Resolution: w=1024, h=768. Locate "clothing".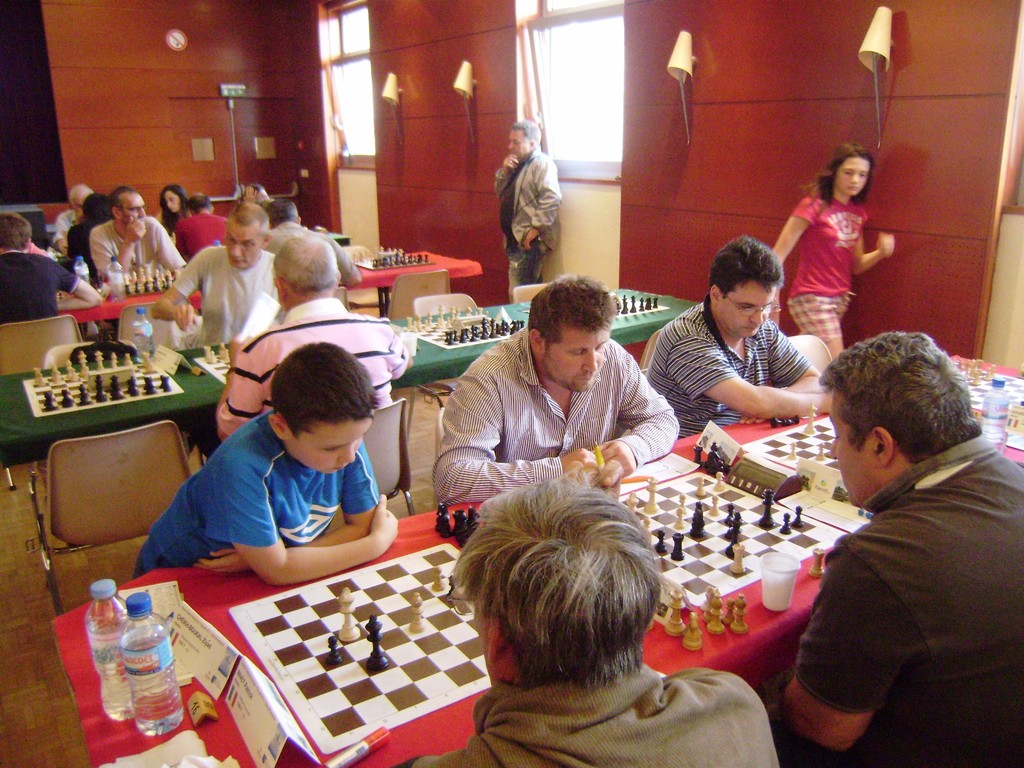
490:154:565:307.
